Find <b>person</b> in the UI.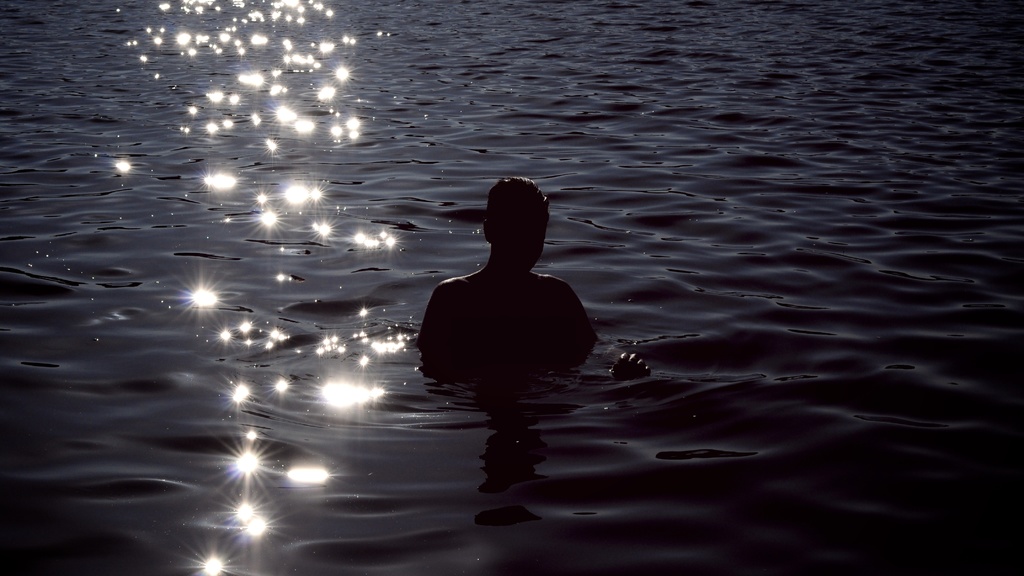
UI element at 429/161/605/351.
